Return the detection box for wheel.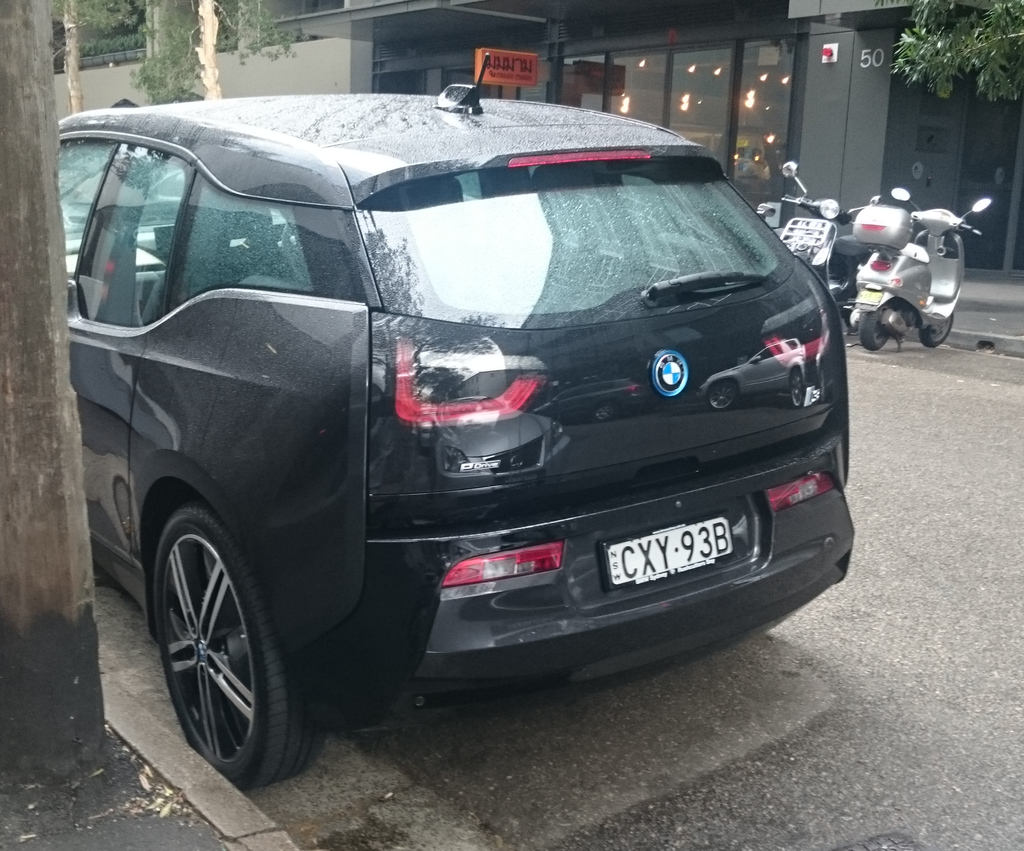
[left=861, top=301, right=891, bottom=354].
